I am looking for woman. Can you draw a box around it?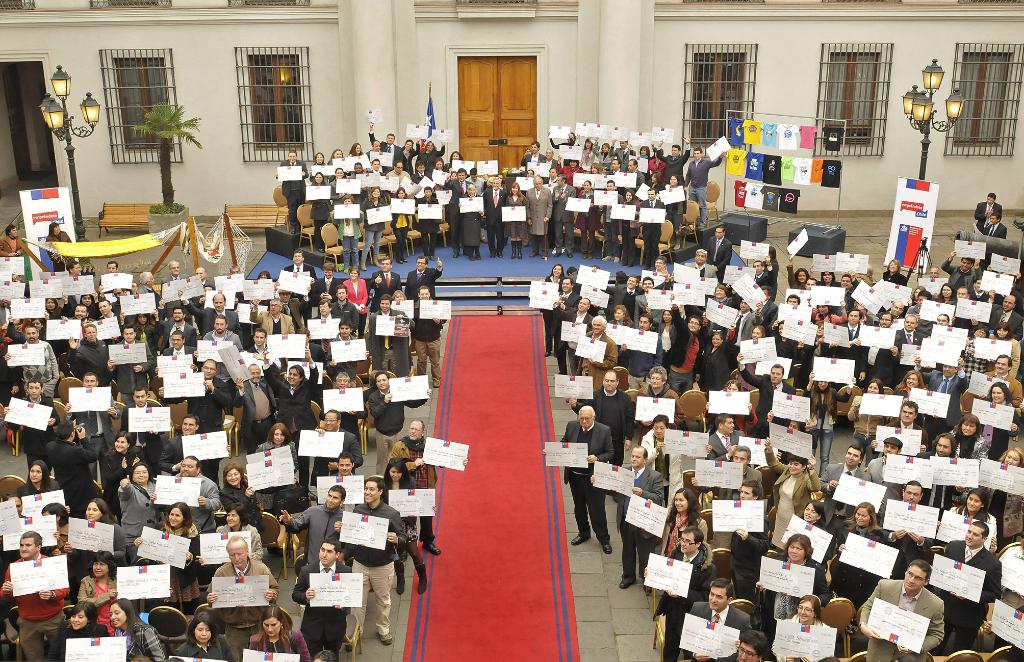
Sure, the bounding box is {"x1": 505, "y1": 184, "x2": 530, "y2": 262}.
